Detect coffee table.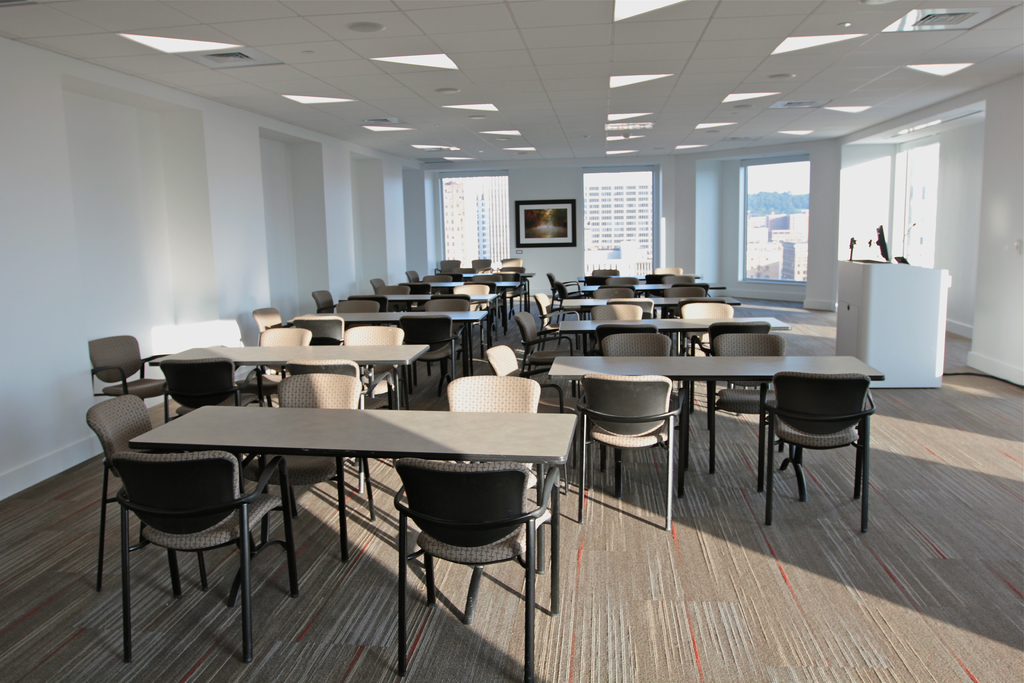
Detected at [149, 340, 425, 404].
